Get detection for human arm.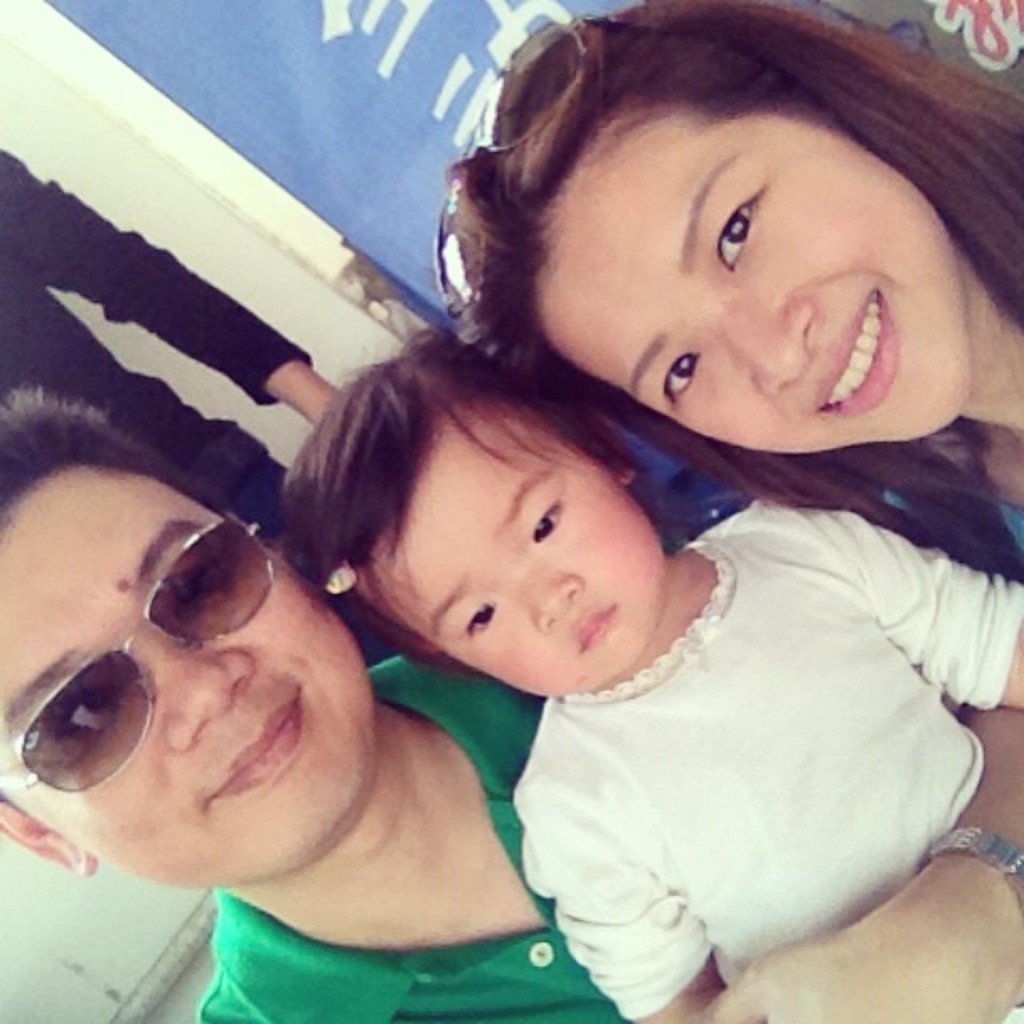
Detection: x1=496 y1=738 x2=752 y2=1022.
